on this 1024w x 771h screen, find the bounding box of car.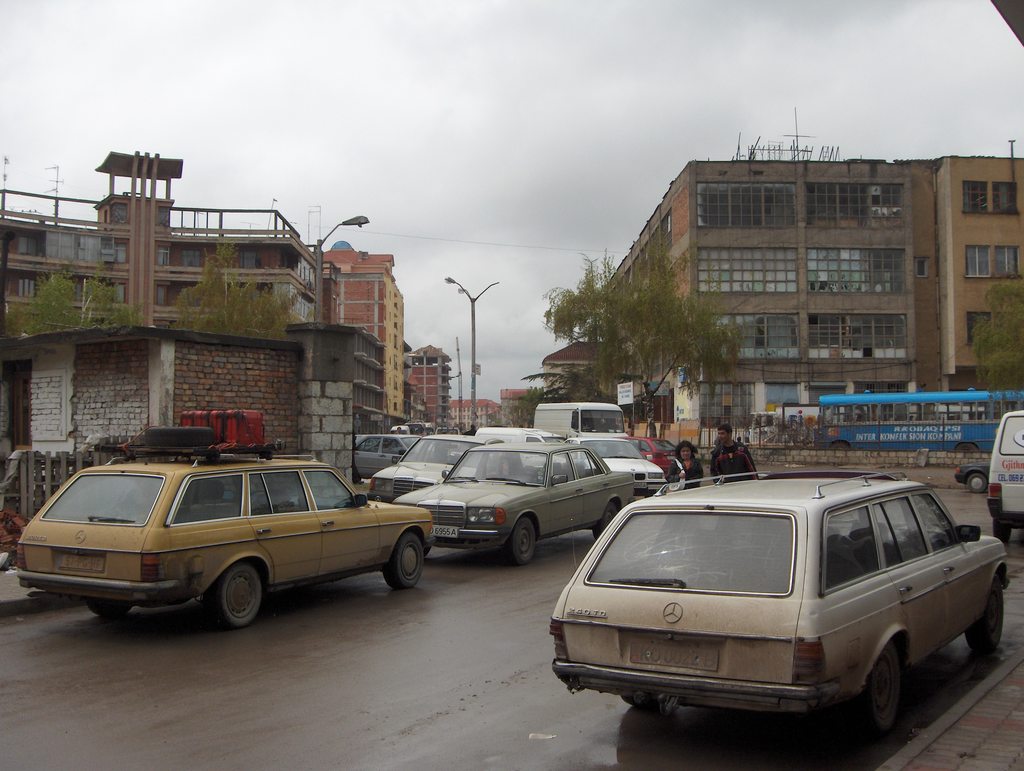
Bounding box: <box>365,437,520,503</box>.
